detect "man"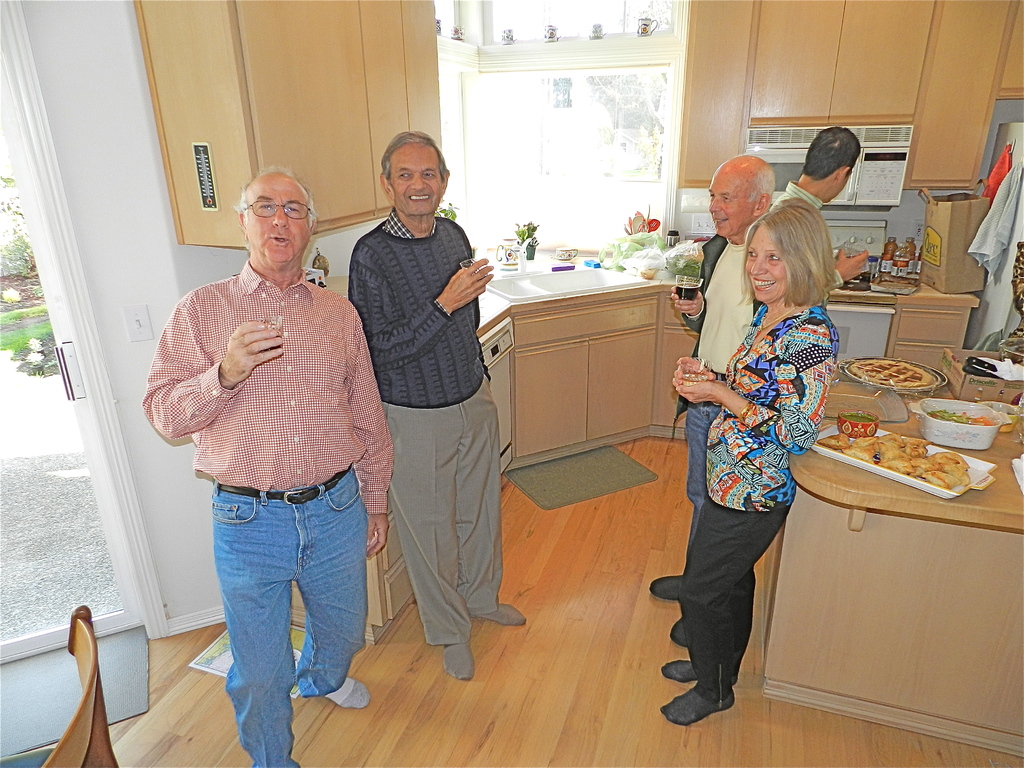
detection(148, 197, 408, 754)
